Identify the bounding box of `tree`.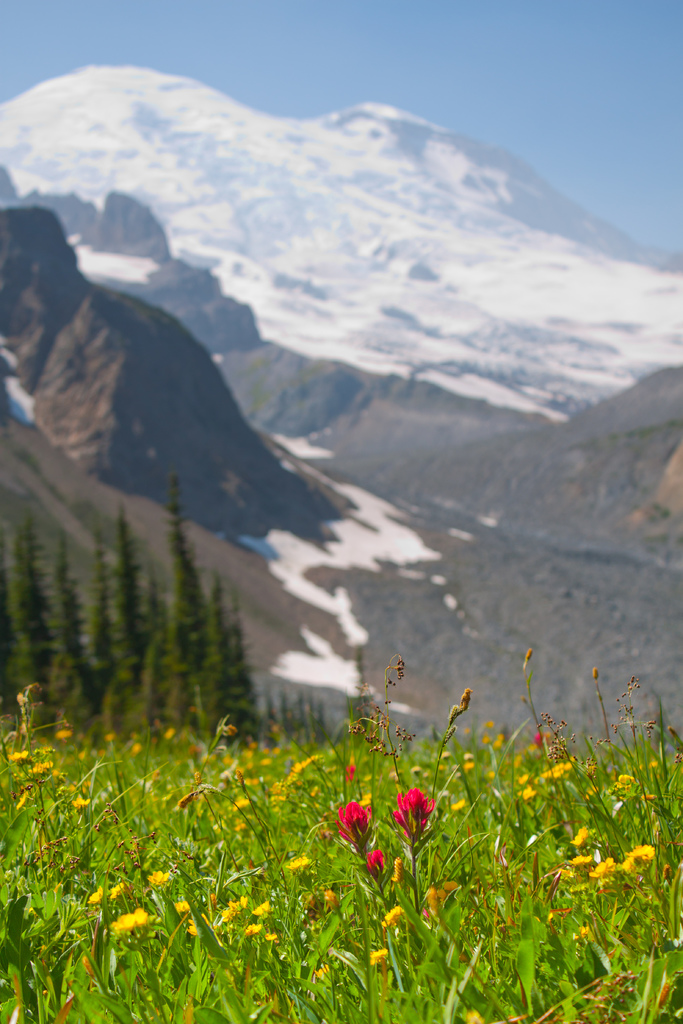
box(4, 504, 60, 728).
